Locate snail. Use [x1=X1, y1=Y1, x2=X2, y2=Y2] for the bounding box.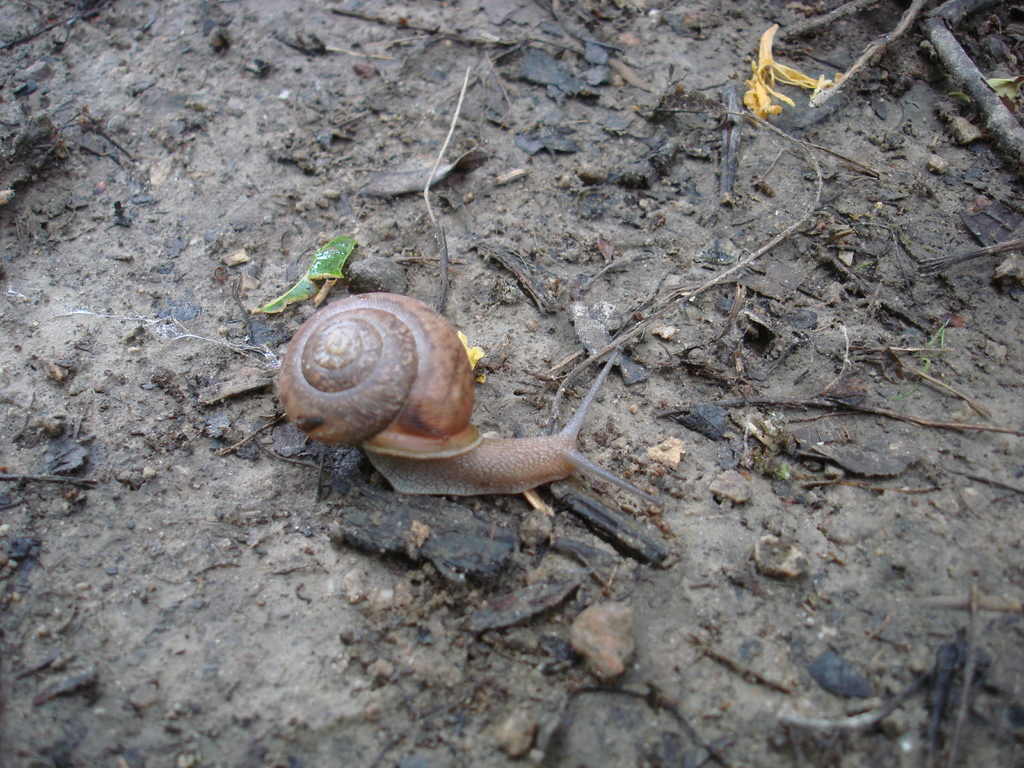
[x1=275, y1=287, x2=665, y2=514].
